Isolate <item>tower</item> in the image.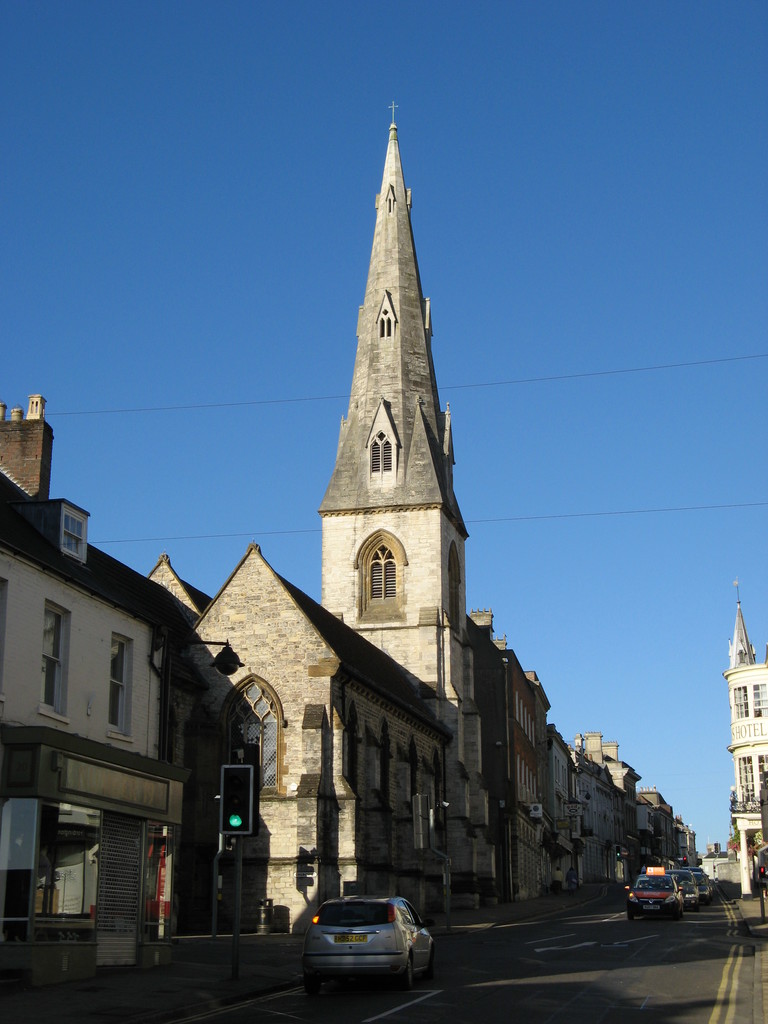
Isolated region: detection(725, 591, 767, 673).
